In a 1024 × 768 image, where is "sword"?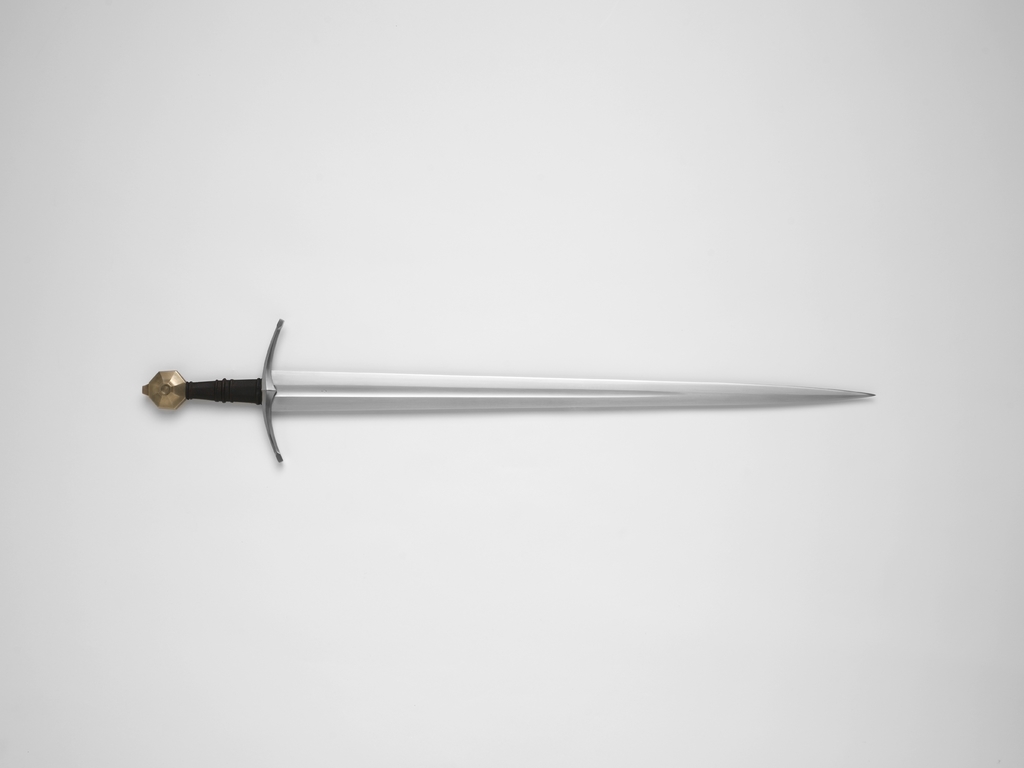
bbox(140, 319, 877, 462).
